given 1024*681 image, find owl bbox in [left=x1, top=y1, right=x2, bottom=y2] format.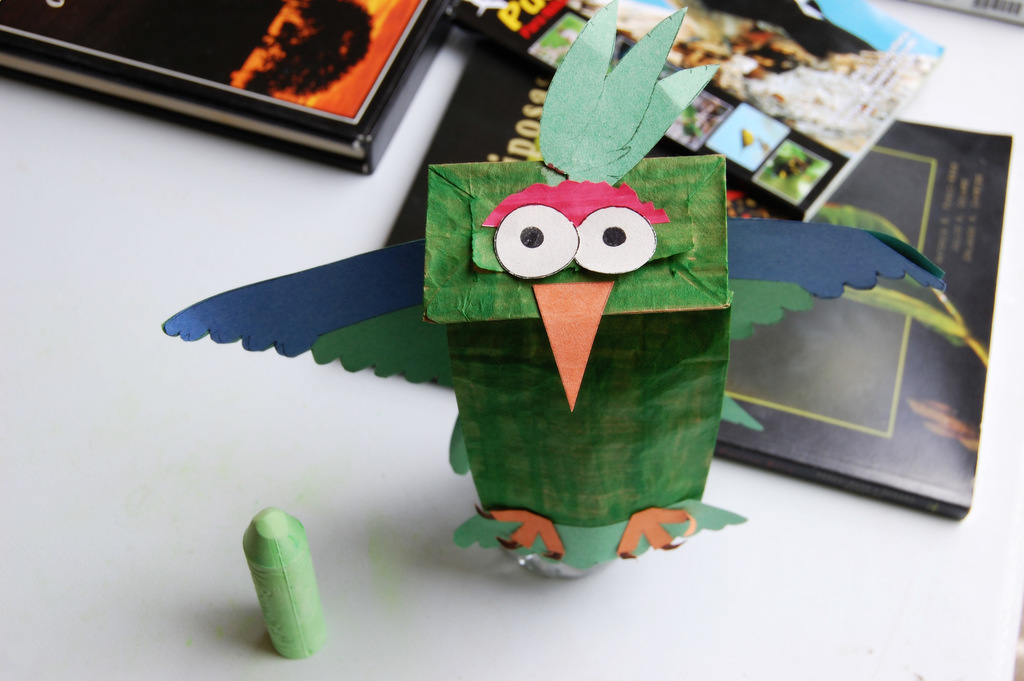
[left=155, top=0, right=949, bottom=589].
